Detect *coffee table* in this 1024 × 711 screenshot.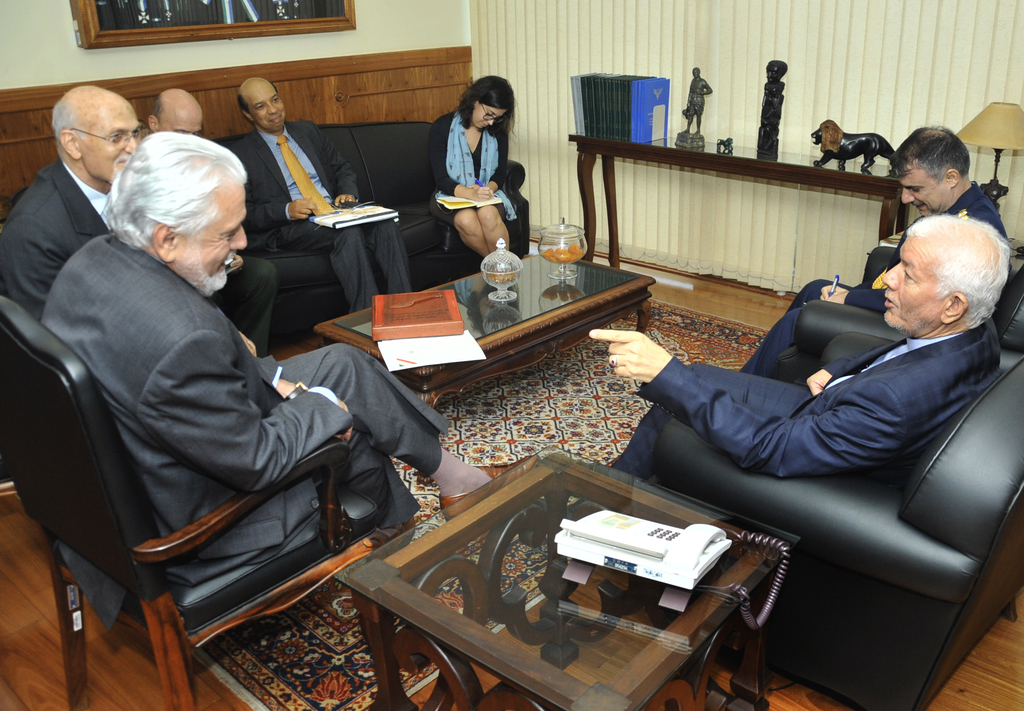
Detection: locate(309, 253, 657, 414).
